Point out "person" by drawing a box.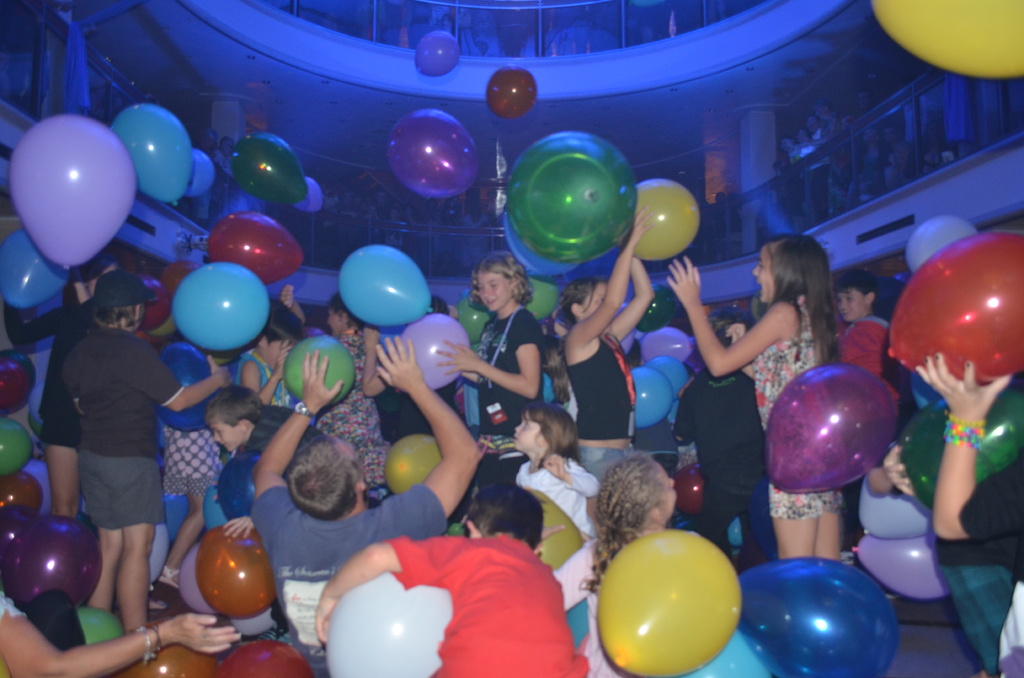
(x1=32, y1=239, x2=127, y2=524).
